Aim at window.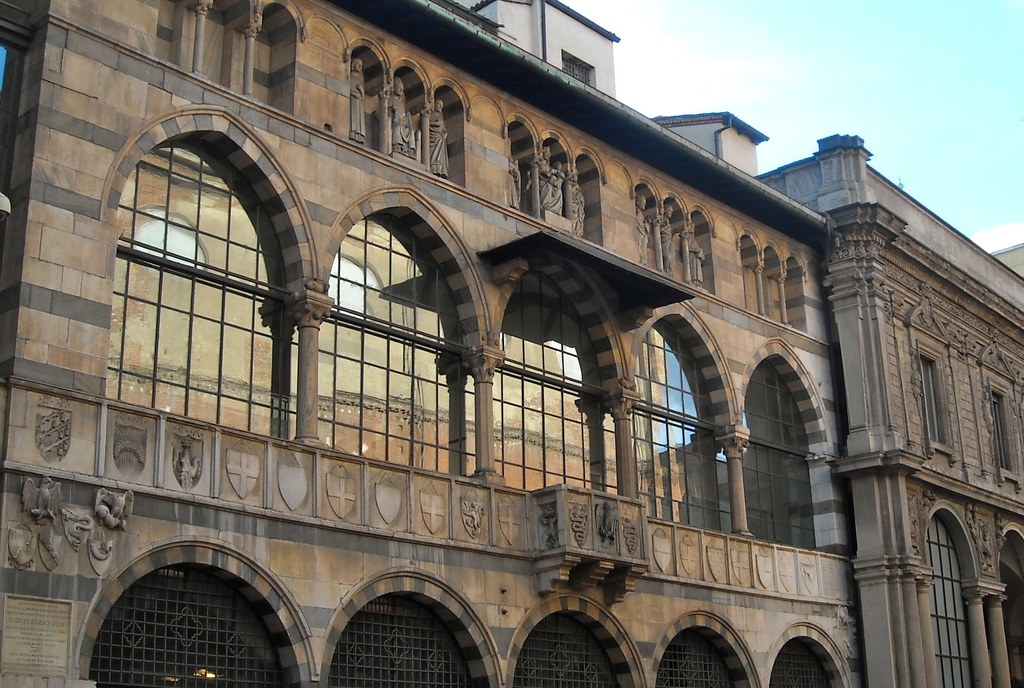
Aimed at x1=118 y1=147 x2=289 y2=436.
